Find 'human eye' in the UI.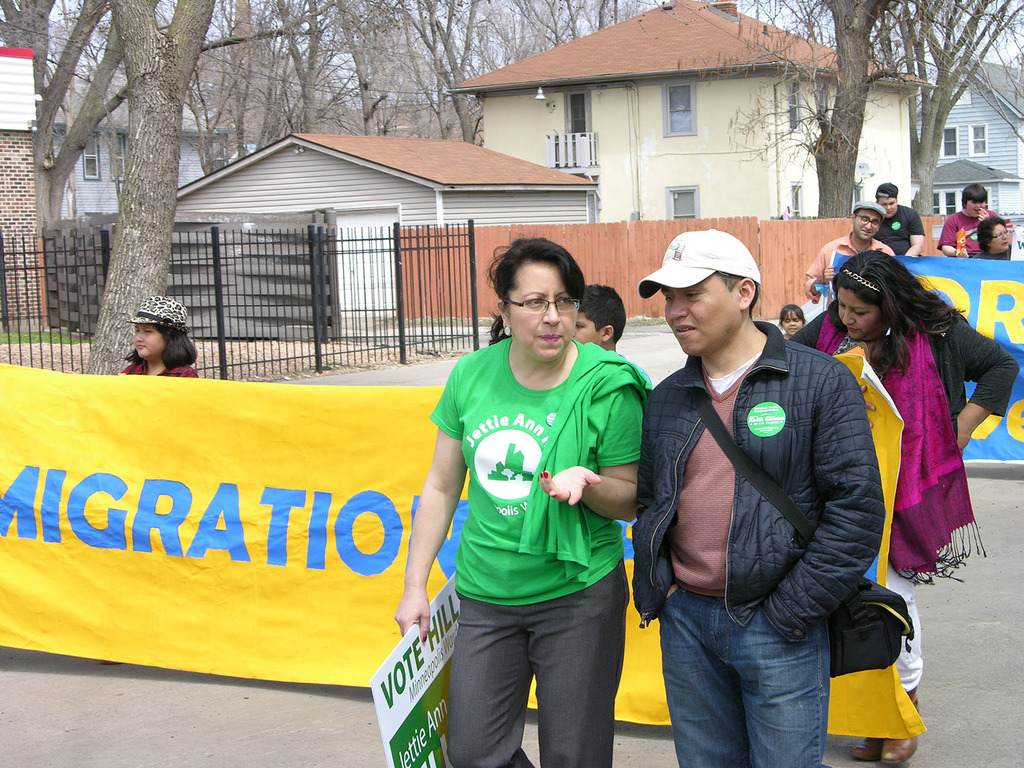
UI element at l=971, t=202, r=977, b=205.
